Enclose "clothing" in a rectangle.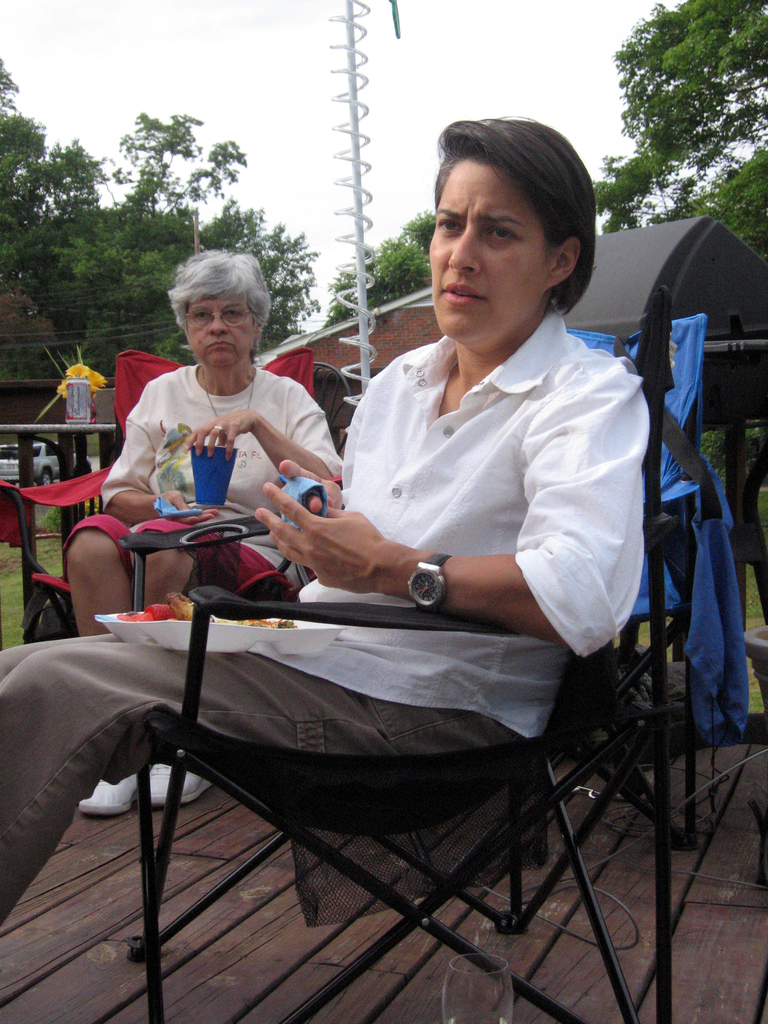
rect(67, 369, 343, 614).
